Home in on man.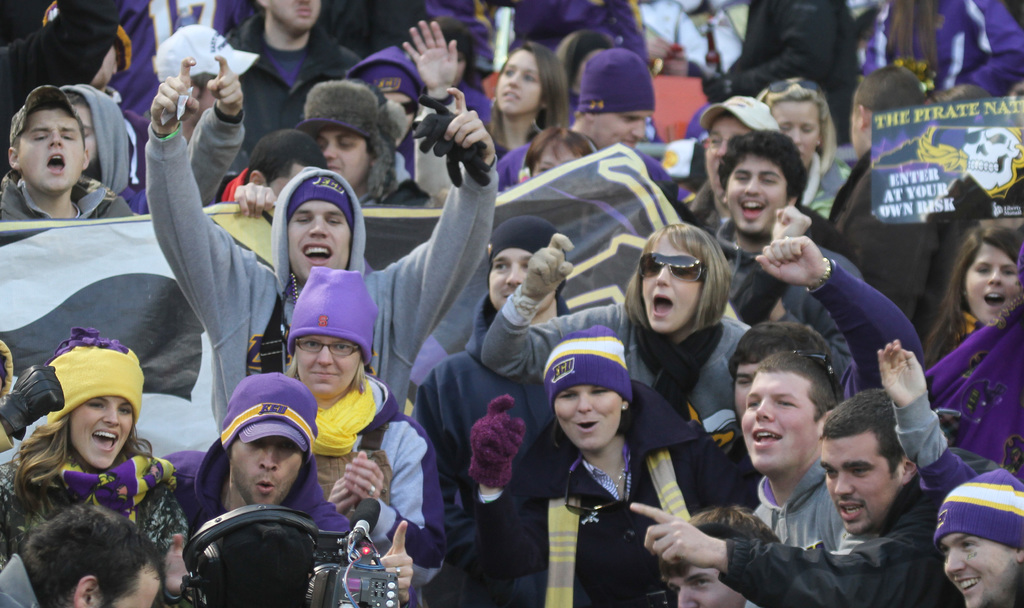
Homed in at [x1=934, y1=464, x2=1023, y2=607].
